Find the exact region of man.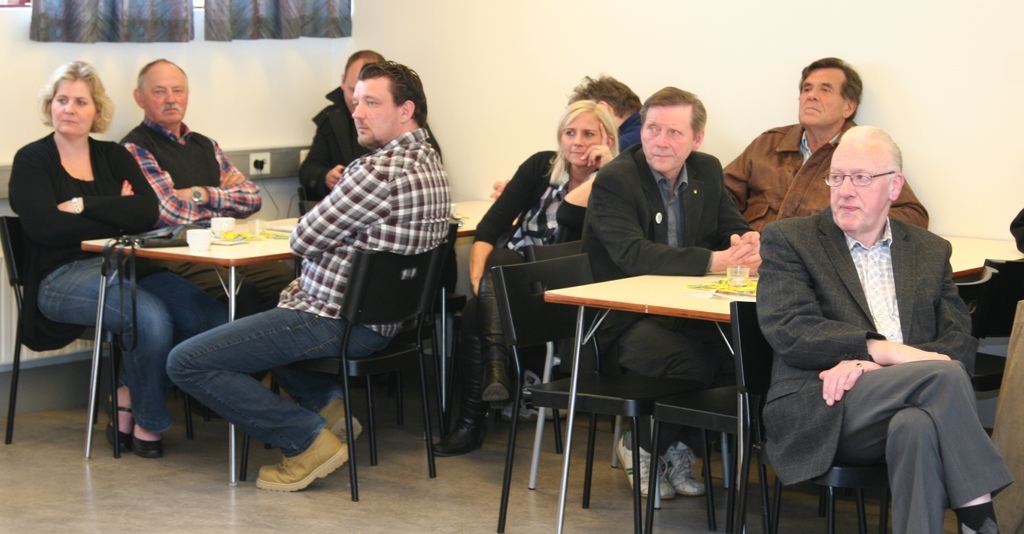
Exact region: region(566, 76, 644, 152).
